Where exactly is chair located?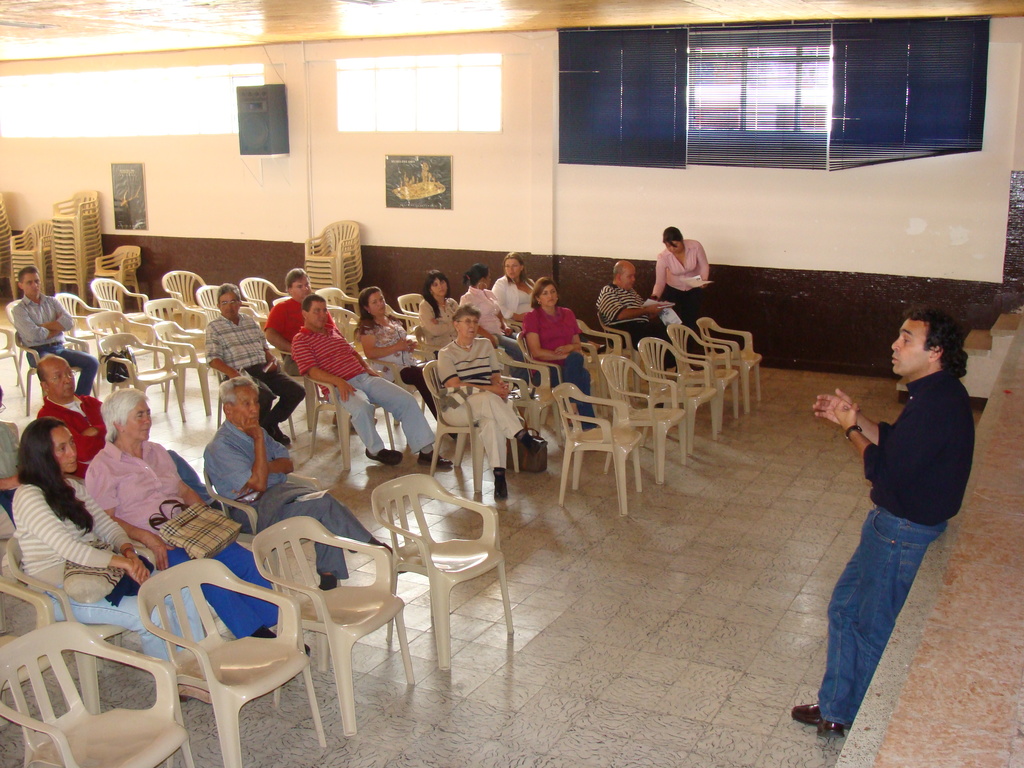
Its bounding box is (x1=328, y1=304, x2=365, y2=353).
